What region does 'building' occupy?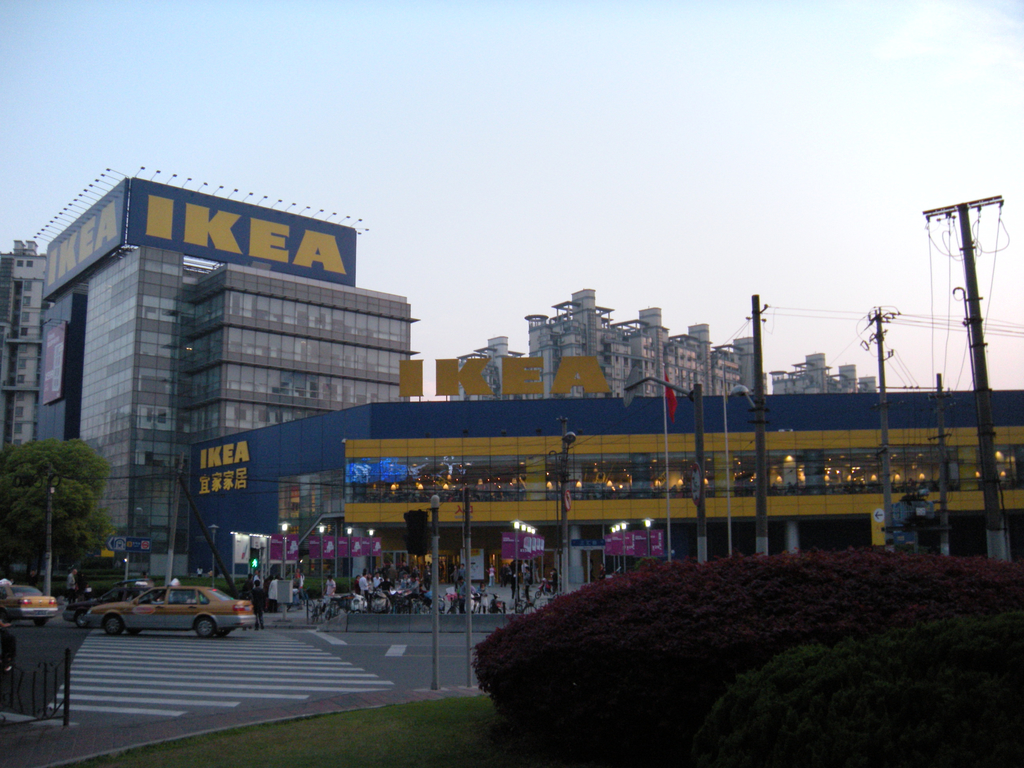
select_region(190, 387, 1023, 599).
